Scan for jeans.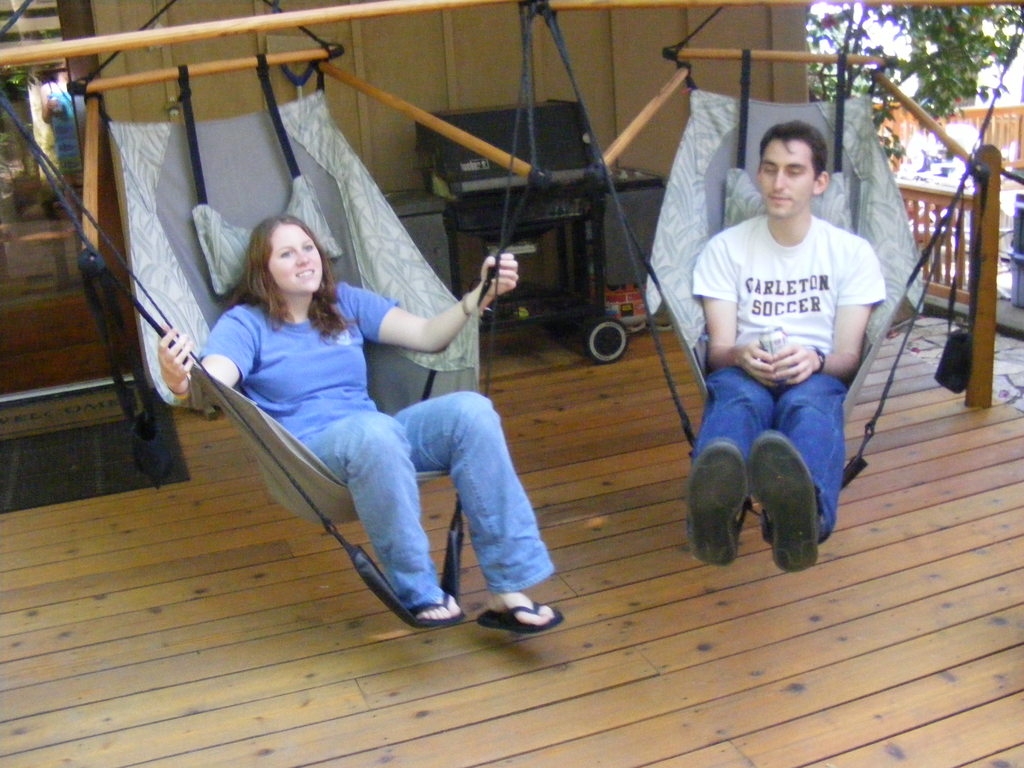
Scan result: region(297, 392, 557, 604).
